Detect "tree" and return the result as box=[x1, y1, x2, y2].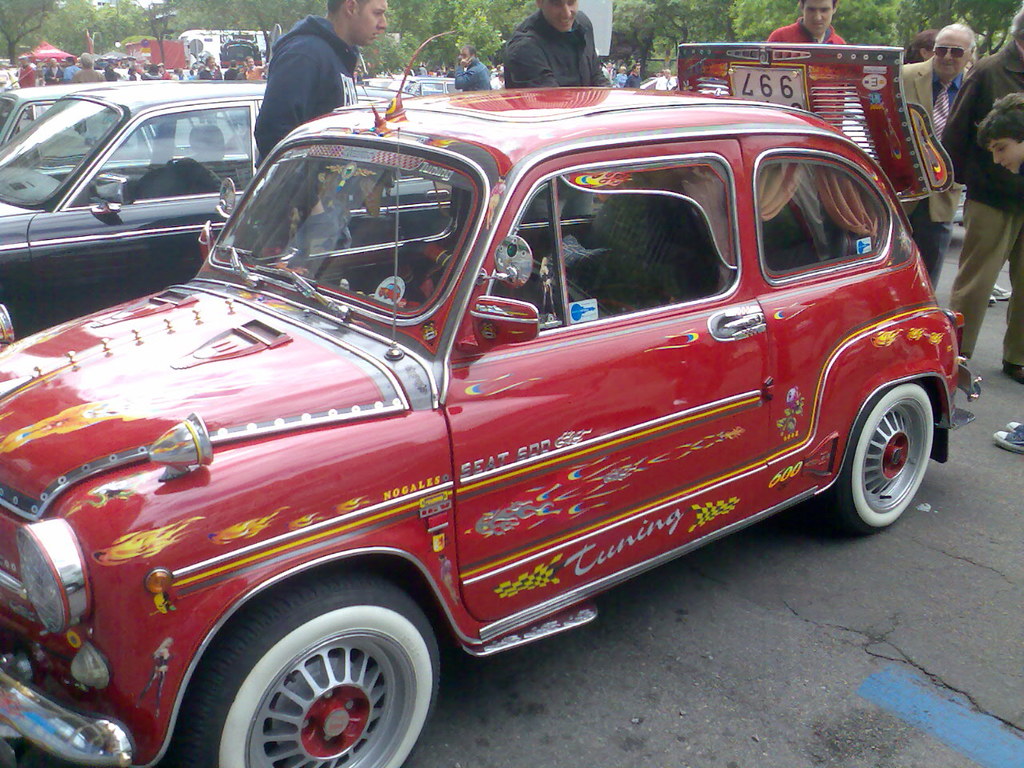
box=[481, 0, 554, 43].
